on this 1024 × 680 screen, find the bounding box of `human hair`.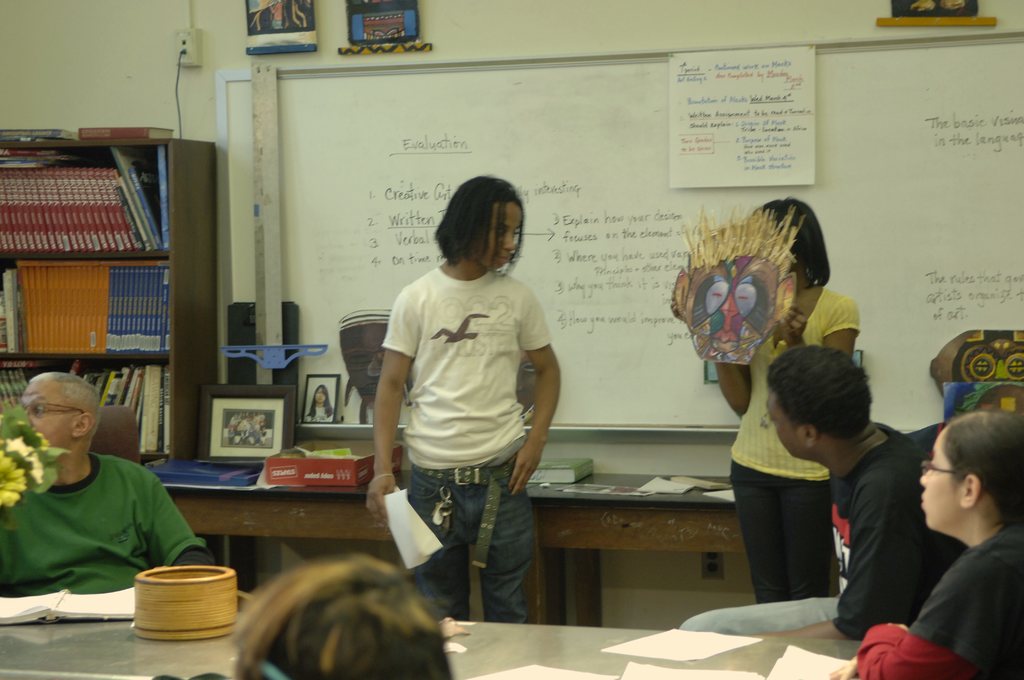
Bounding box: x1=32 y1=371 x2=99 y2=439.
